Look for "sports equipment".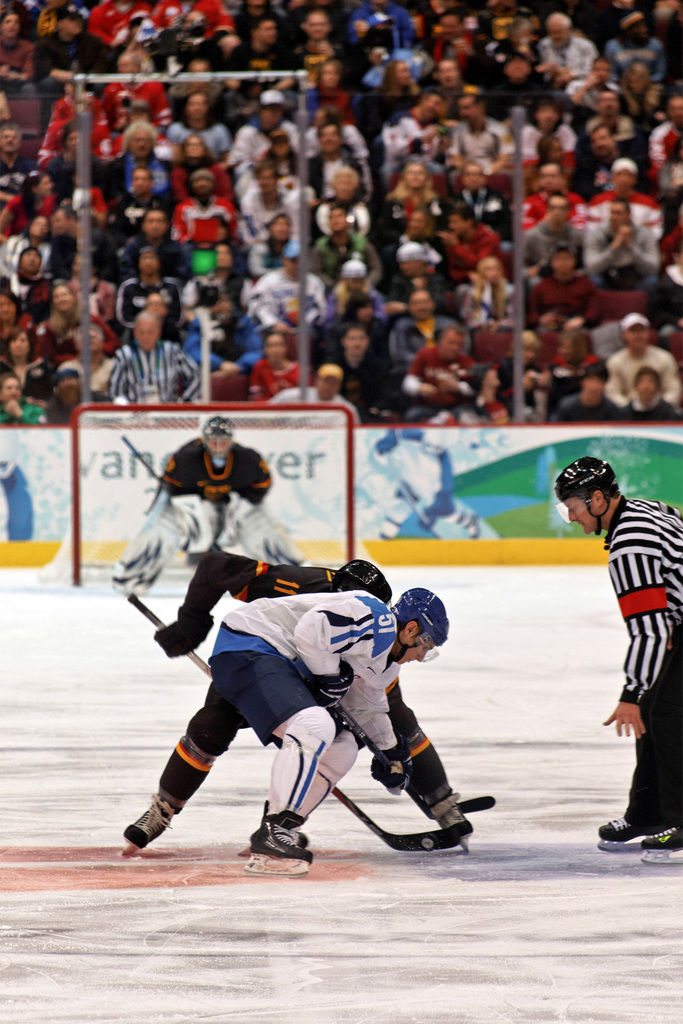
Found: [x1=124, y1=591, x2=468, y2=853].
